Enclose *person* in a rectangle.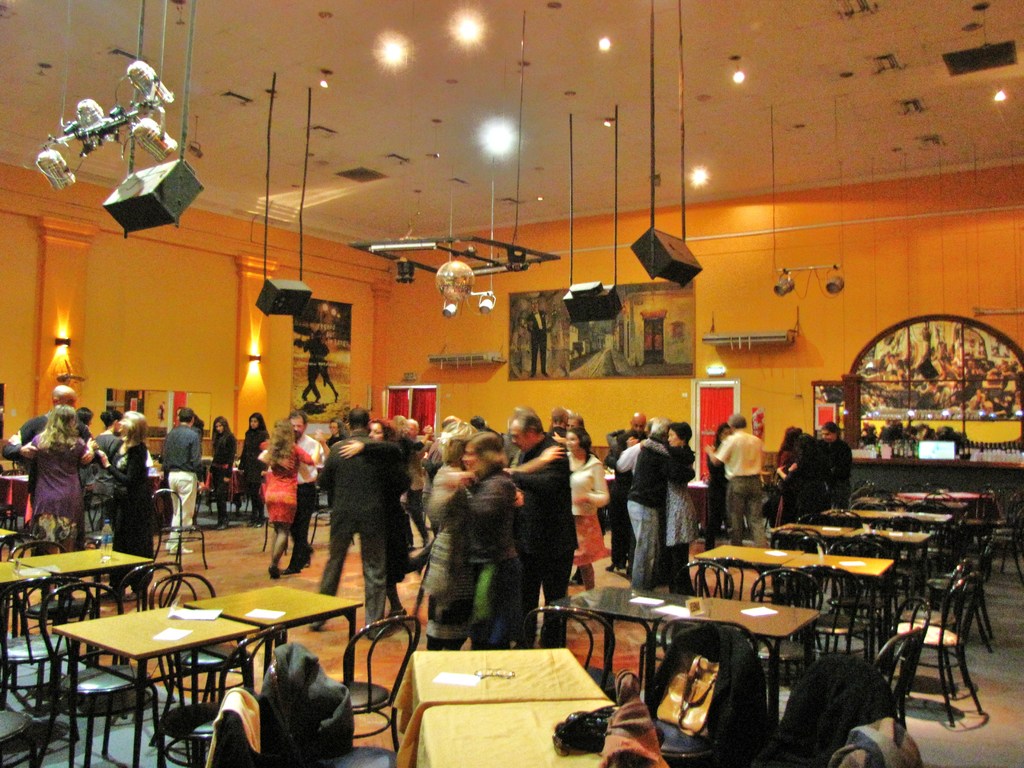
Rect(98, 410, 154, 588).
